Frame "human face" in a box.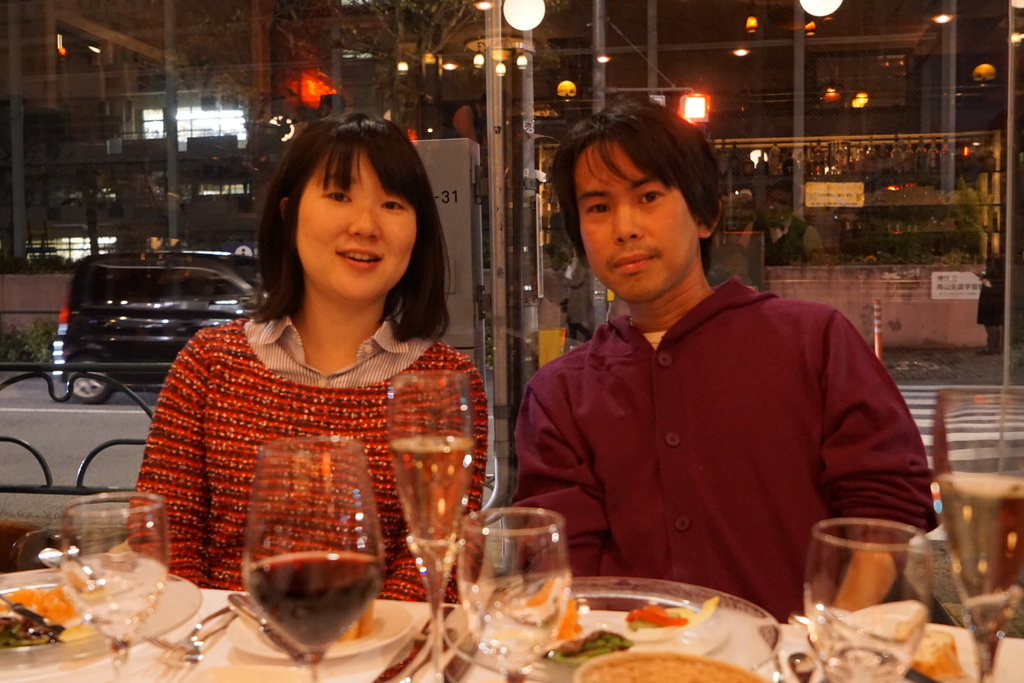
[x1=575, y1=138, x2=698, y2=299].
